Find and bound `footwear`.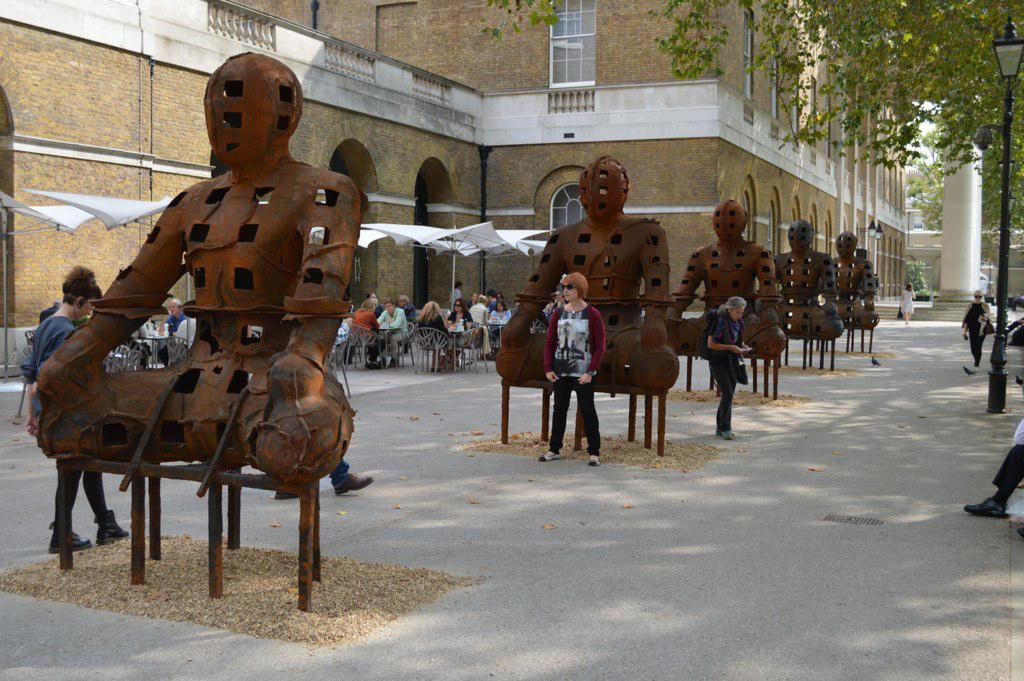
Bound: 588, 456, 597, 465.
